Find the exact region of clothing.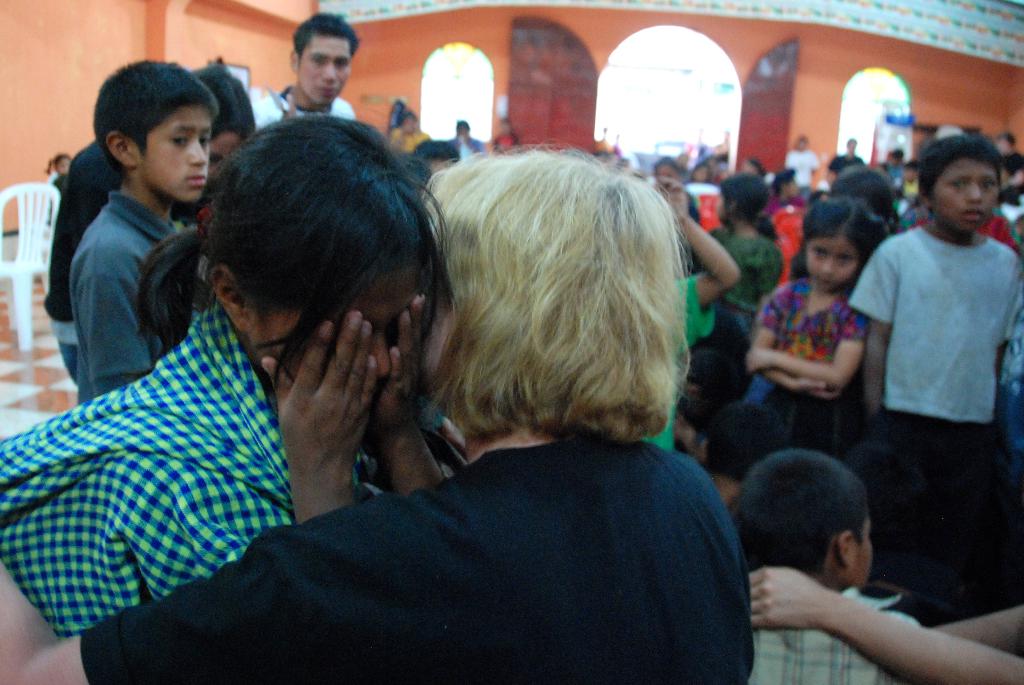
Exact region: box=[752, 580, 928, 684].
